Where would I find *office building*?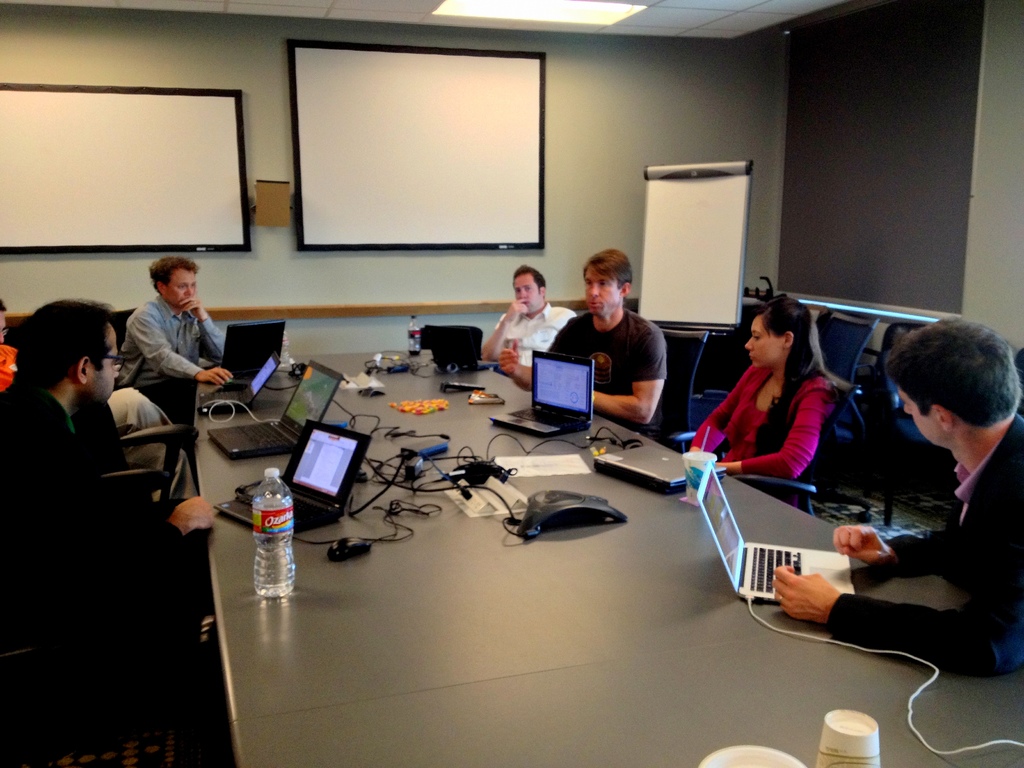
At box=[24, 0, 945, 767].
